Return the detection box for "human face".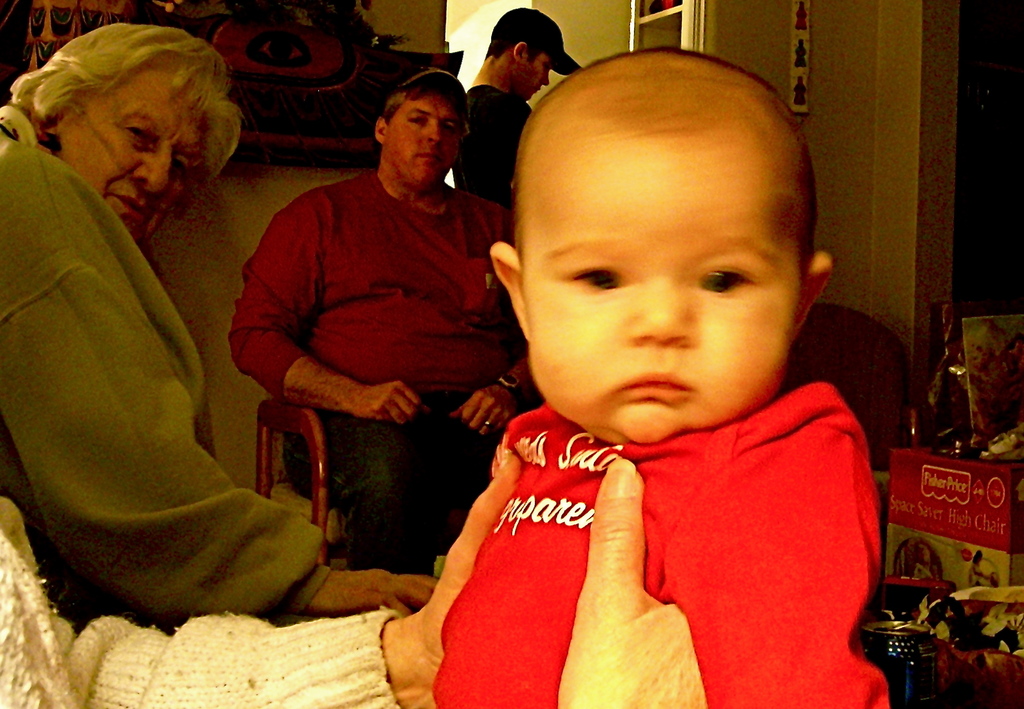
(60,61,205,240).
